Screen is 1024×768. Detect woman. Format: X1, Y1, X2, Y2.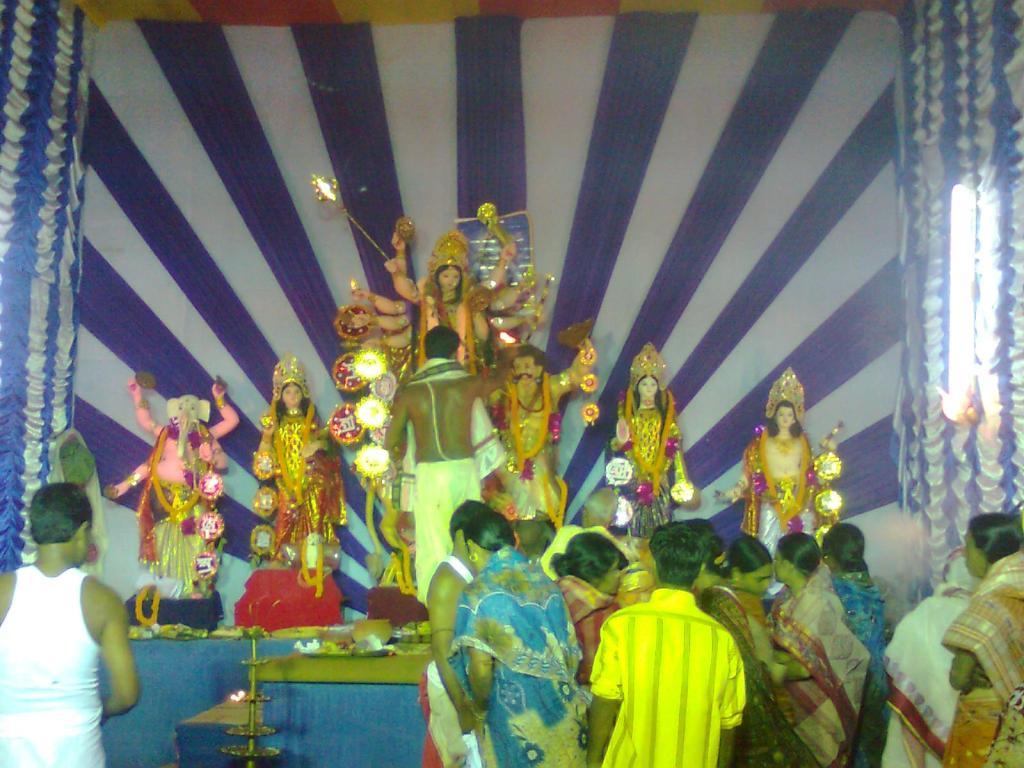
680, 519, 855, 767.
